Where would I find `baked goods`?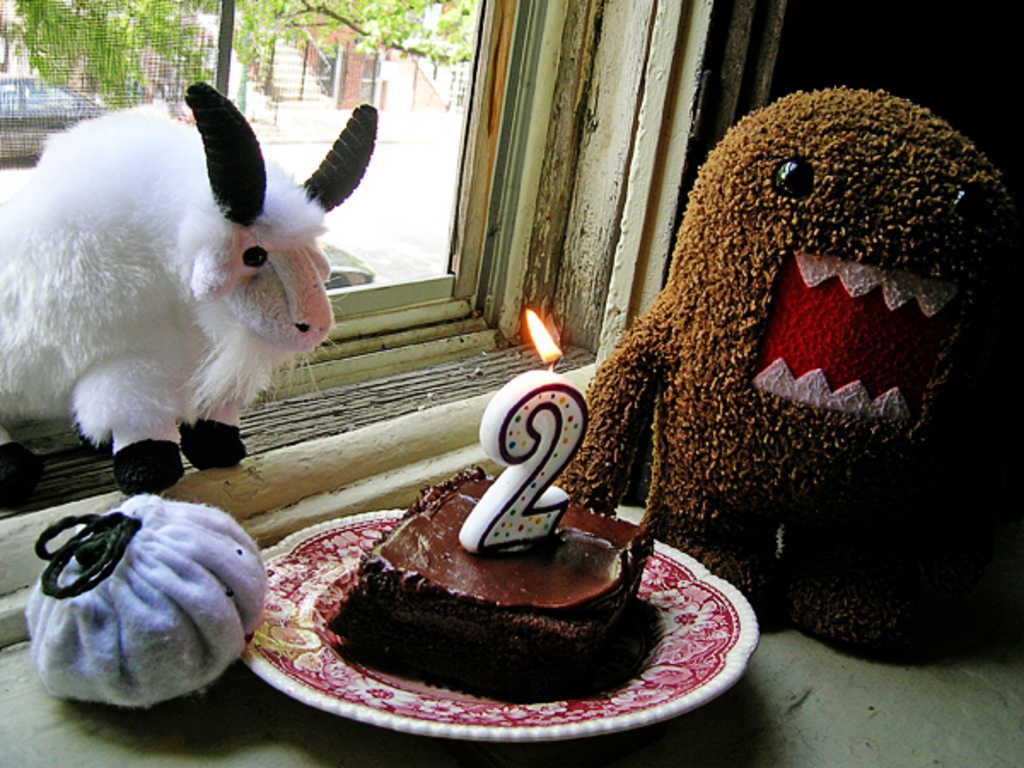
At [287, 439, 640, 710].
